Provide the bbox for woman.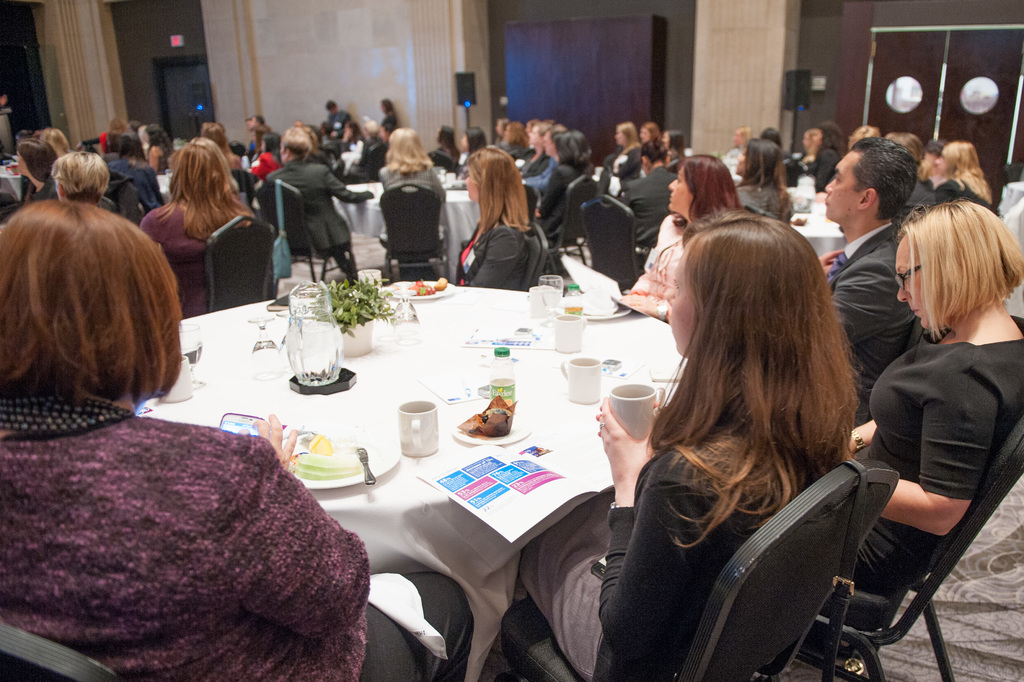
rect(143, 121, 175, 174).
